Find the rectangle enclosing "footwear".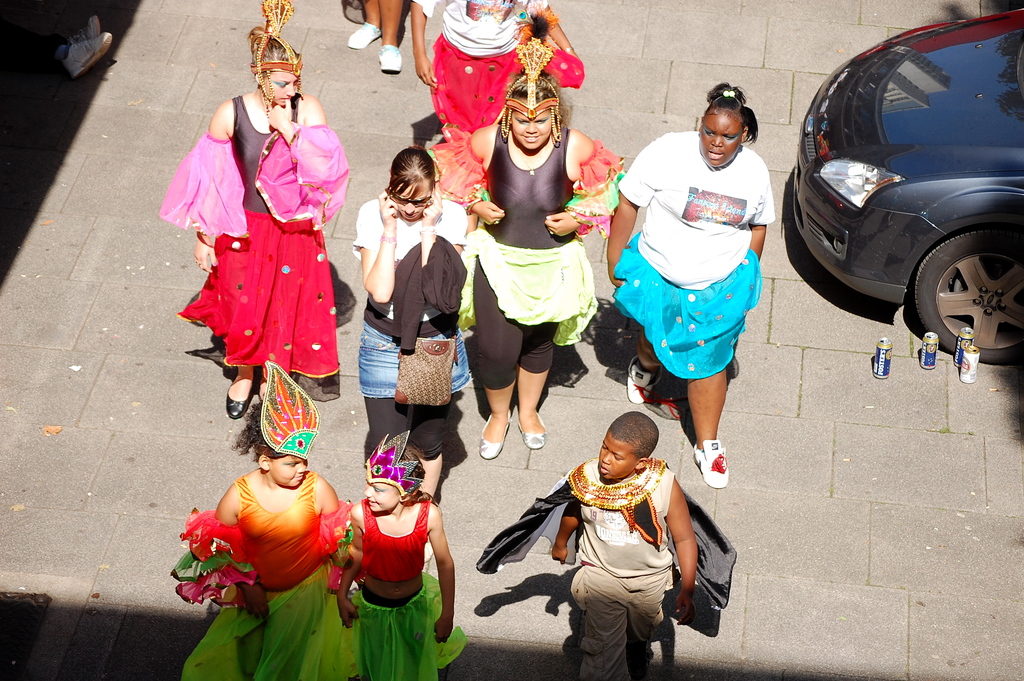
{"left": 346, "top": 17, "right": 390, "bottom": 52}.
